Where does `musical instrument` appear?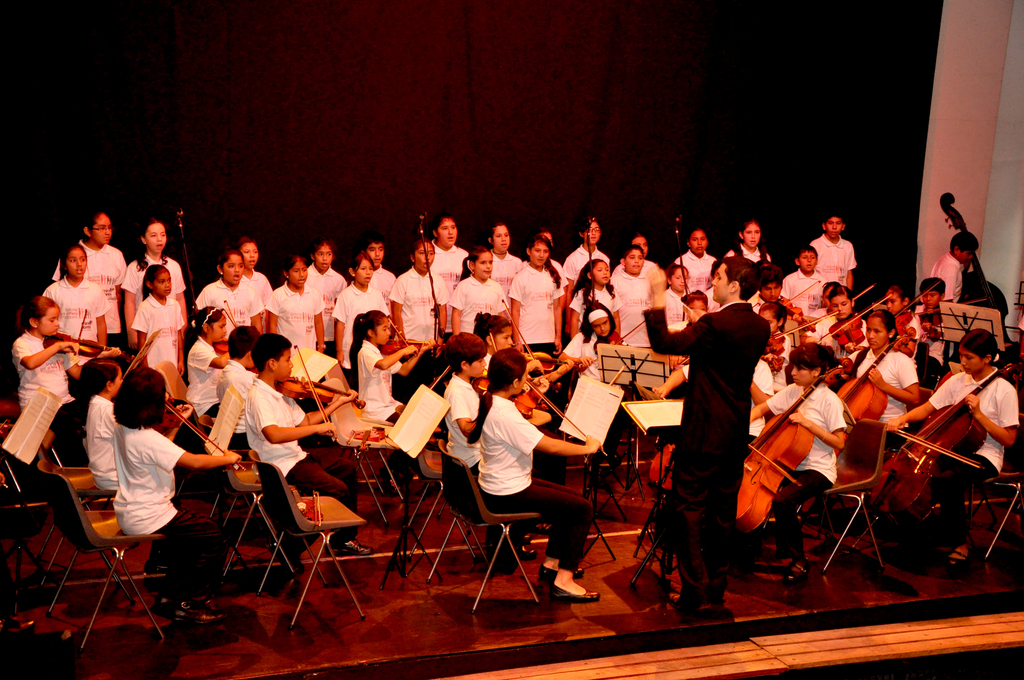
Appears at l=851, t=359, r=1021, b=540.
